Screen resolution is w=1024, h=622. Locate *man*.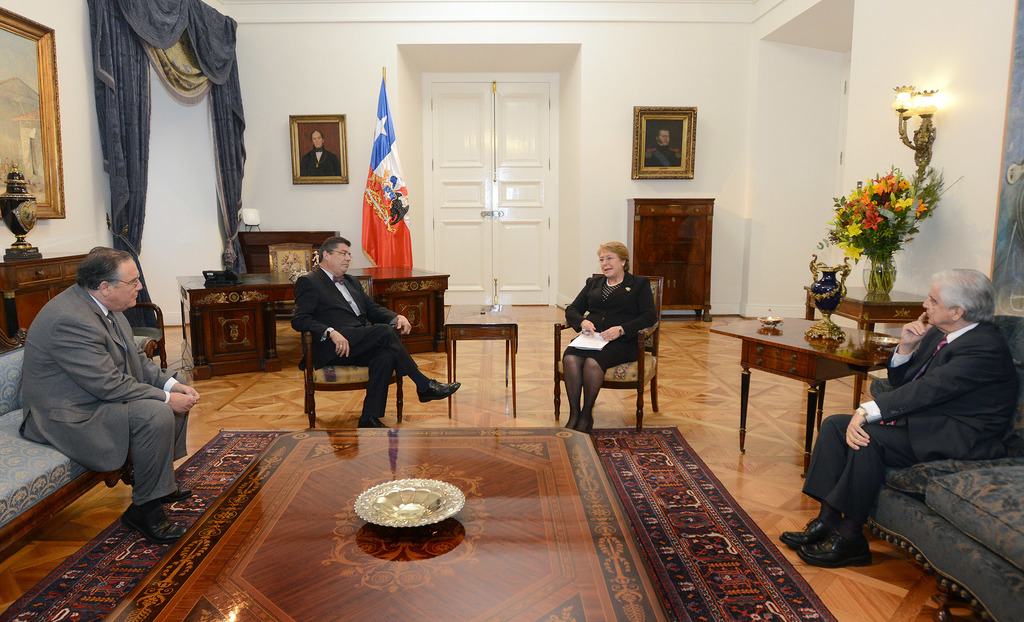
box=[299, 127, 339, 178].
